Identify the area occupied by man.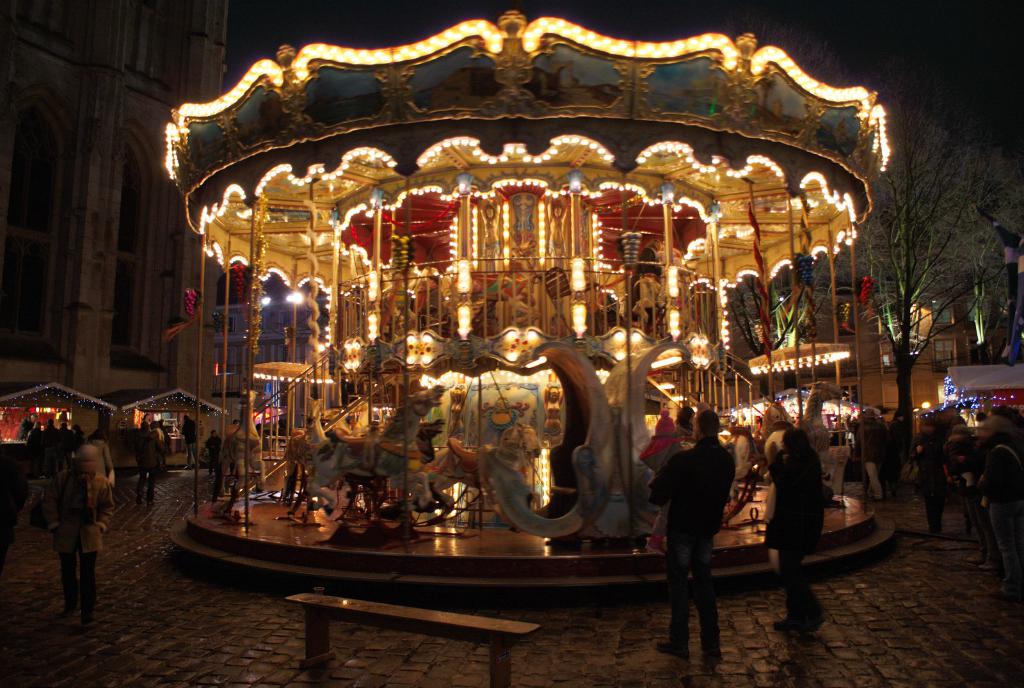
Area: (46,441,117,627).
